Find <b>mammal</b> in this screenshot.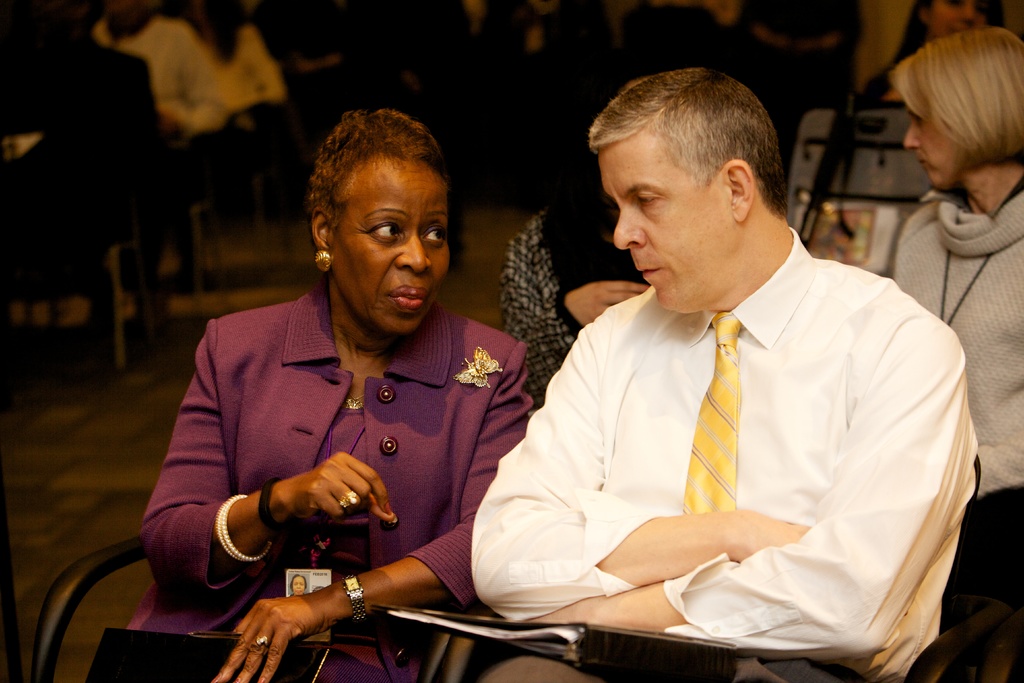
The bounding box for <b>mammal</b> is pyautogui.locateOnScreen(442, 94, 1006, 670).
